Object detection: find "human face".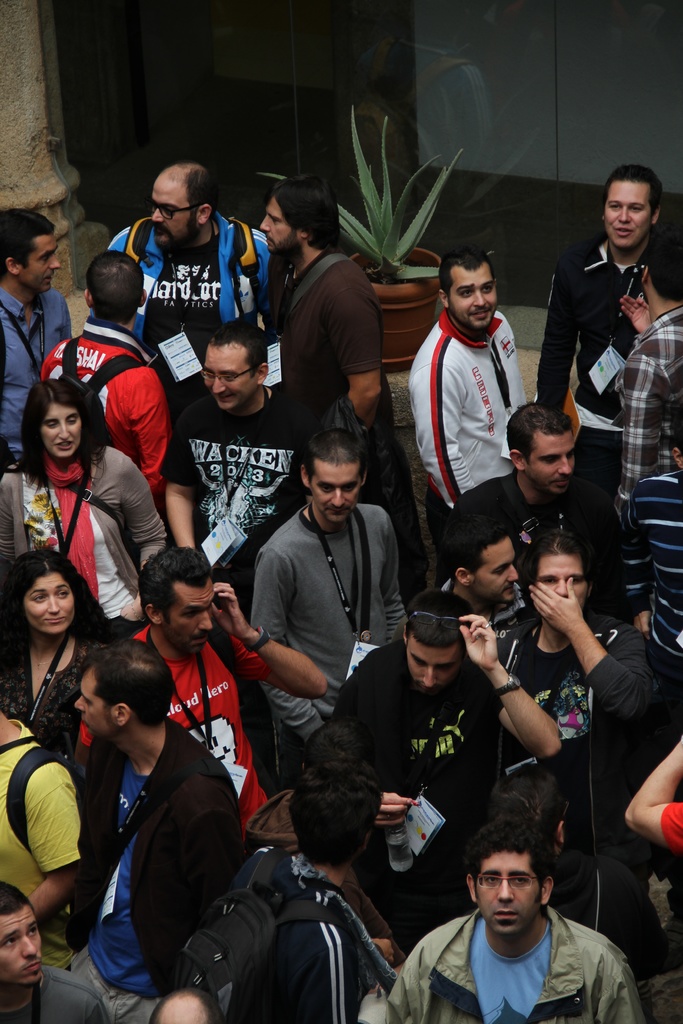
[x1=306, y1=461, x2=360, y2=525].
